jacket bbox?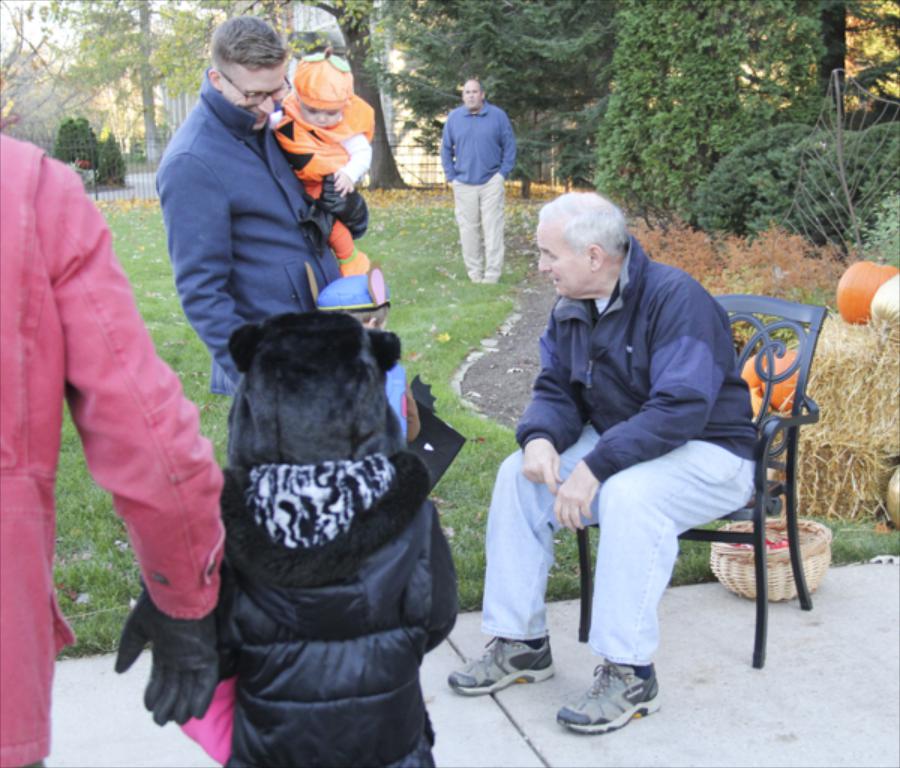
l=276, t=93, r=385, b=203
